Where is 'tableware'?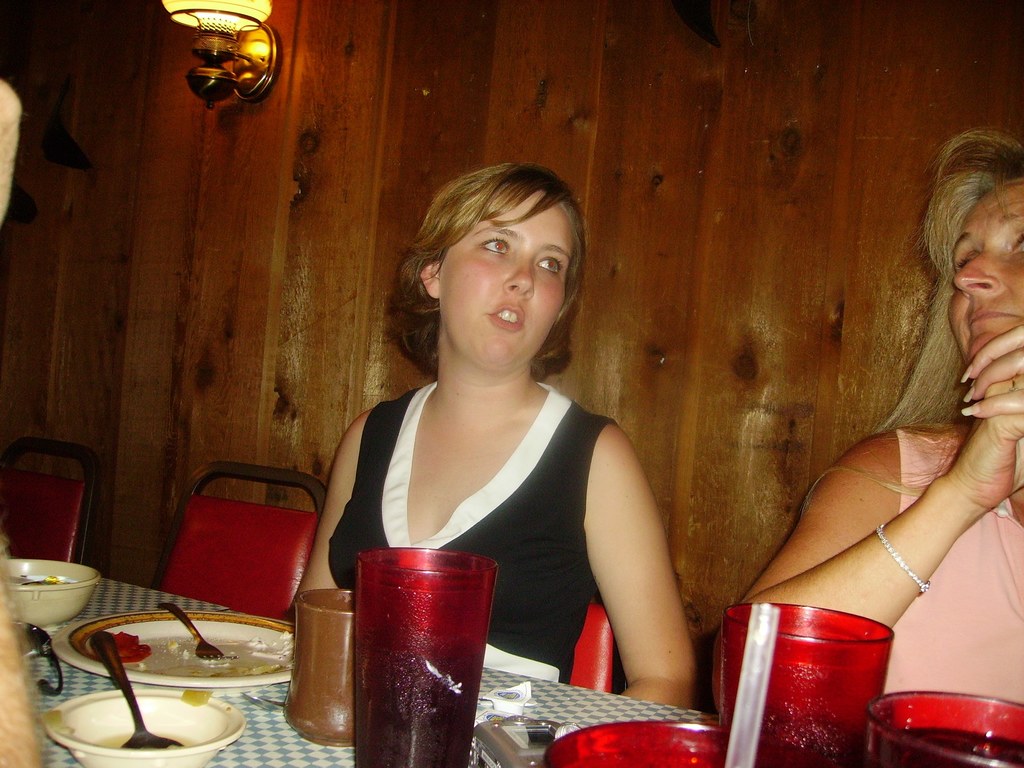
crop(87, 627, 181, 749).
